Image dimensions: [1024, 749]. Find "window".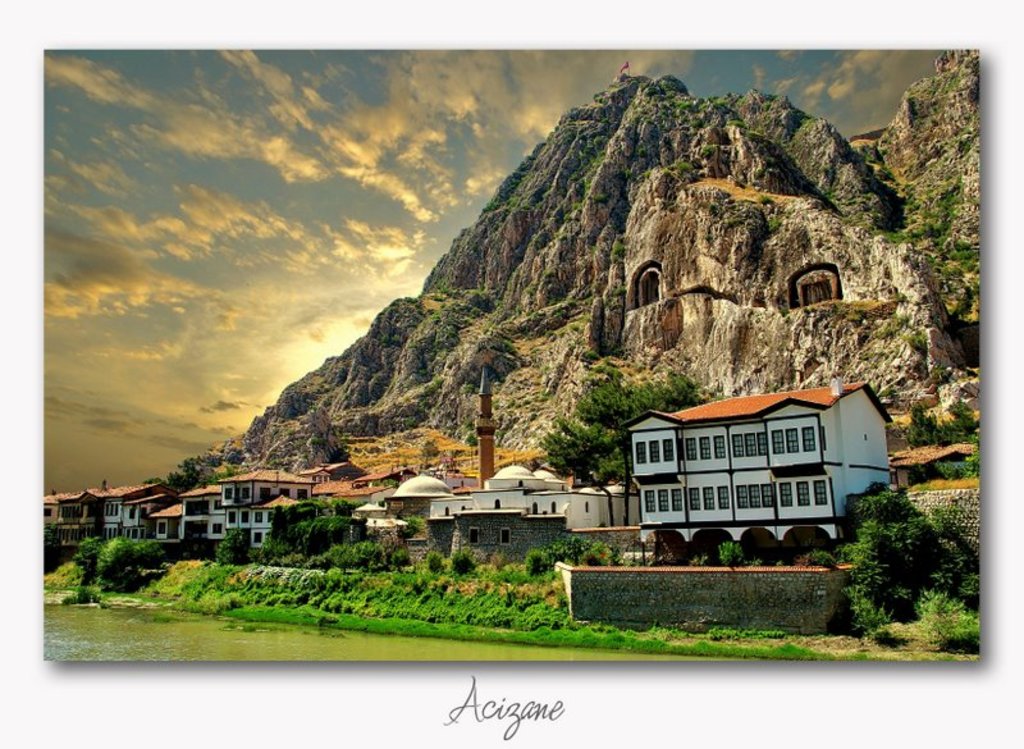
(left=643, top=490, right=658, bottom=512).
